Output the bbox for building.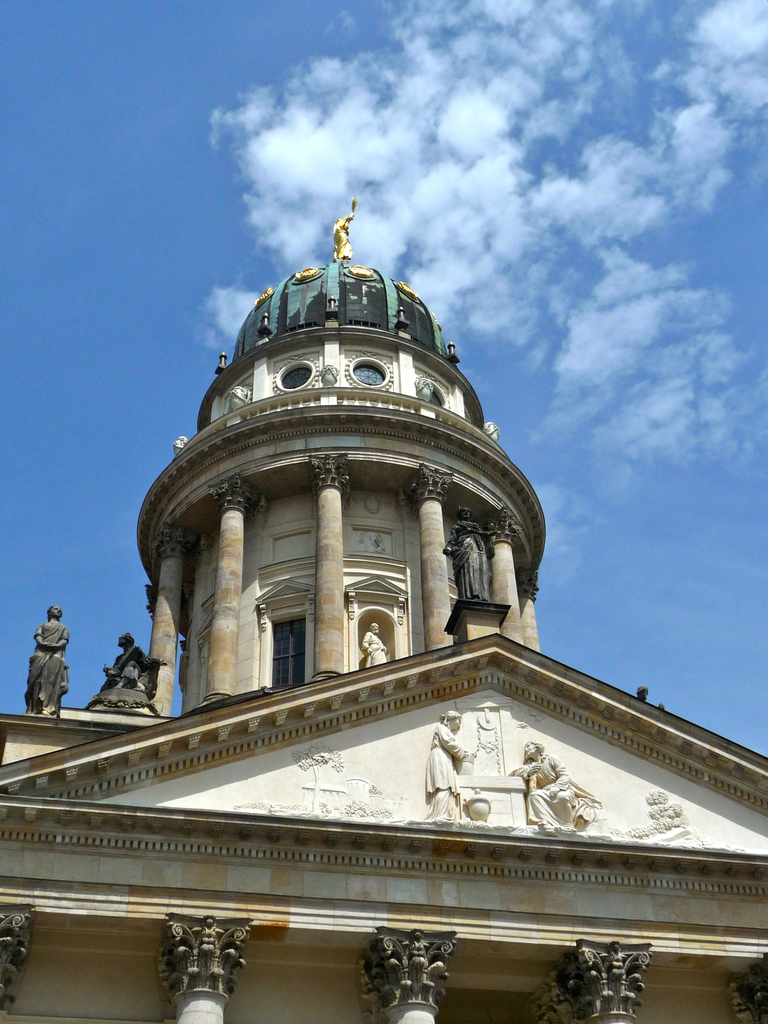
0 196 767 1023.
